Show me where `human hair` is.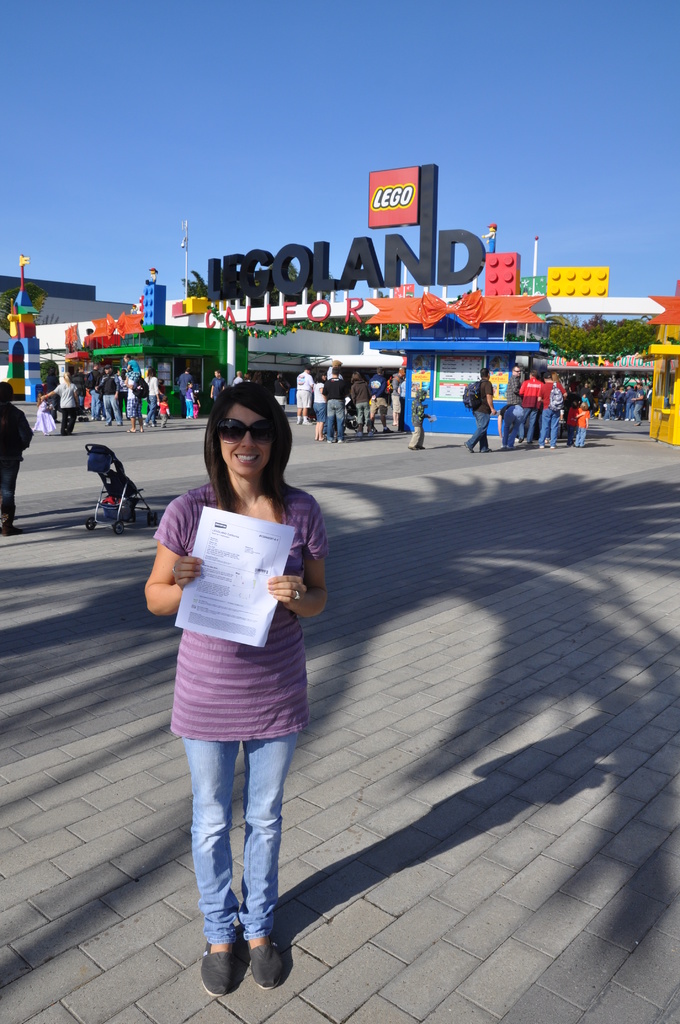
`human hair` is at l=350, t=371, r=362, b=381.
